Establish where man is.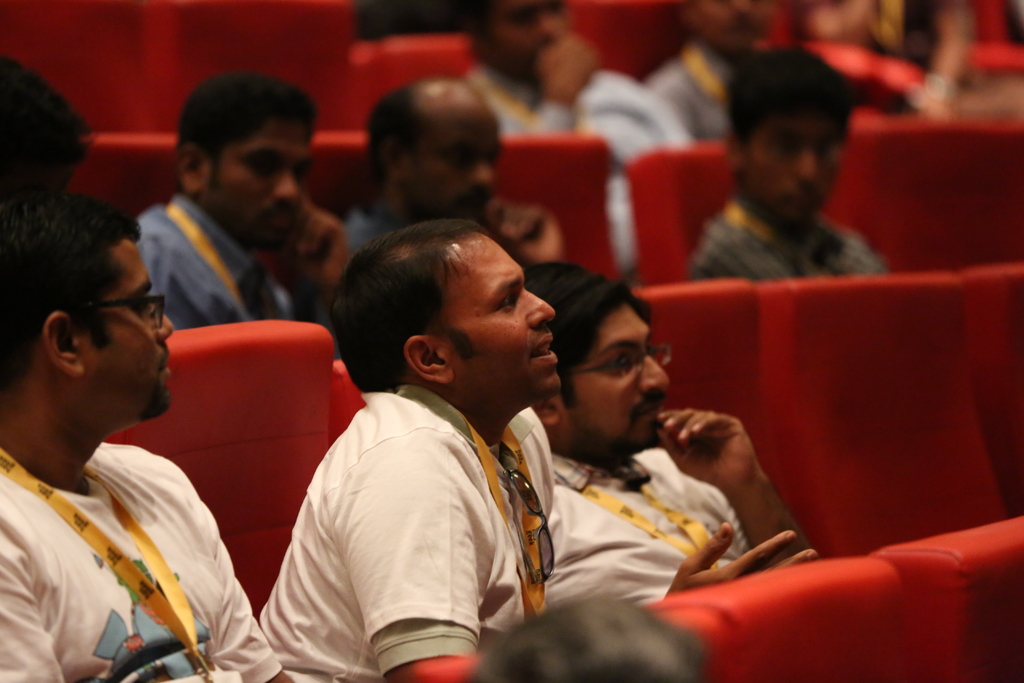
Established at 692, 42, 885, 283.
